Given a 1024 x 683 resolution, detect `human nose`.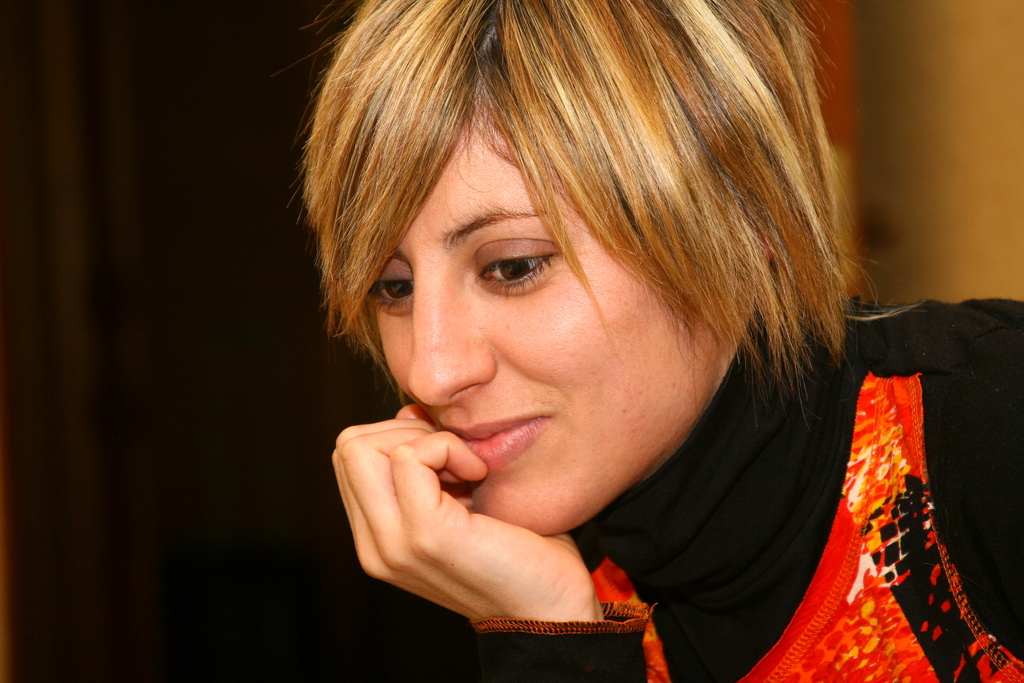
405,276,497,408.
